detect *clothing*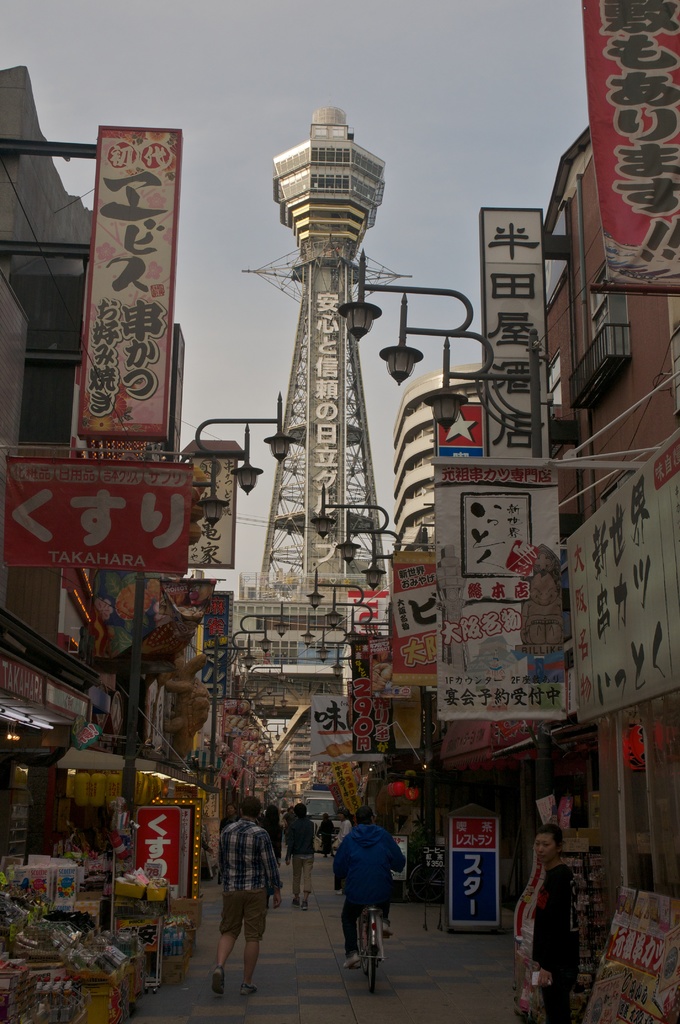
219 817 280 948
